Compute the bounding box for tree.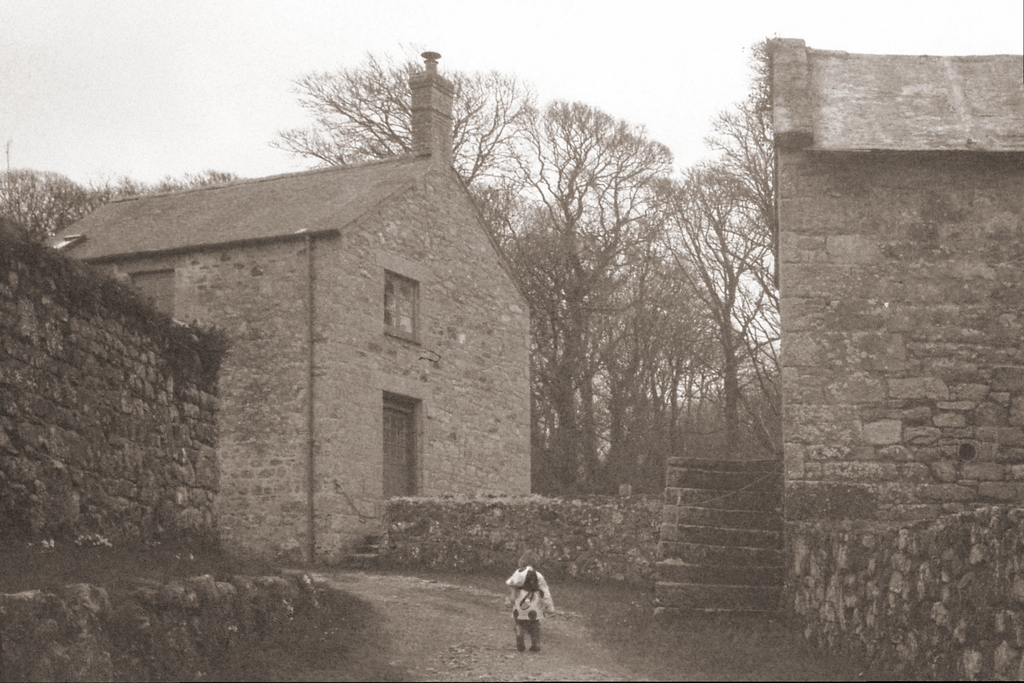
region(257, 34, 534, 188).
